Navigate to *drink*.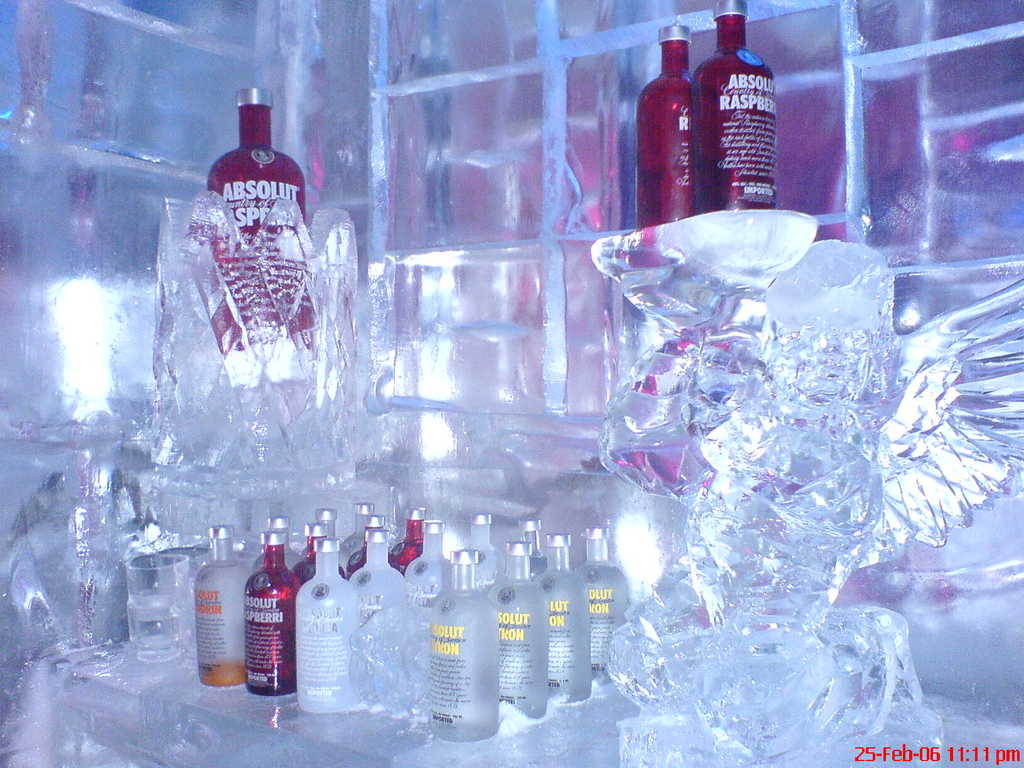
Navigation target: 525 518 546 578.
